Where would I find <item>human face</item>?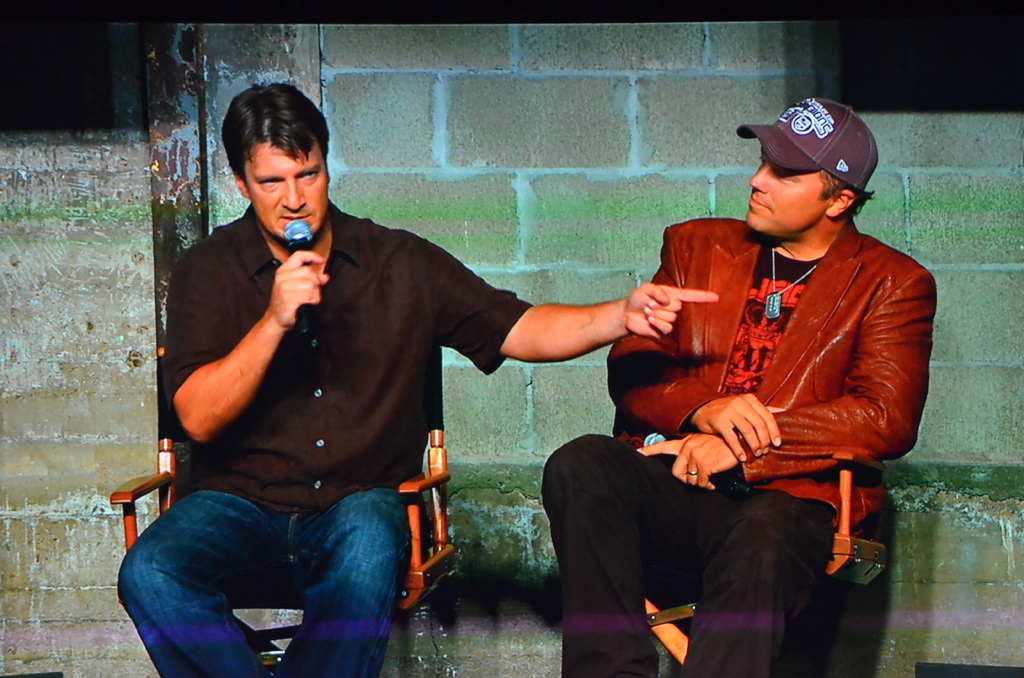
At 745/148/831/239.
